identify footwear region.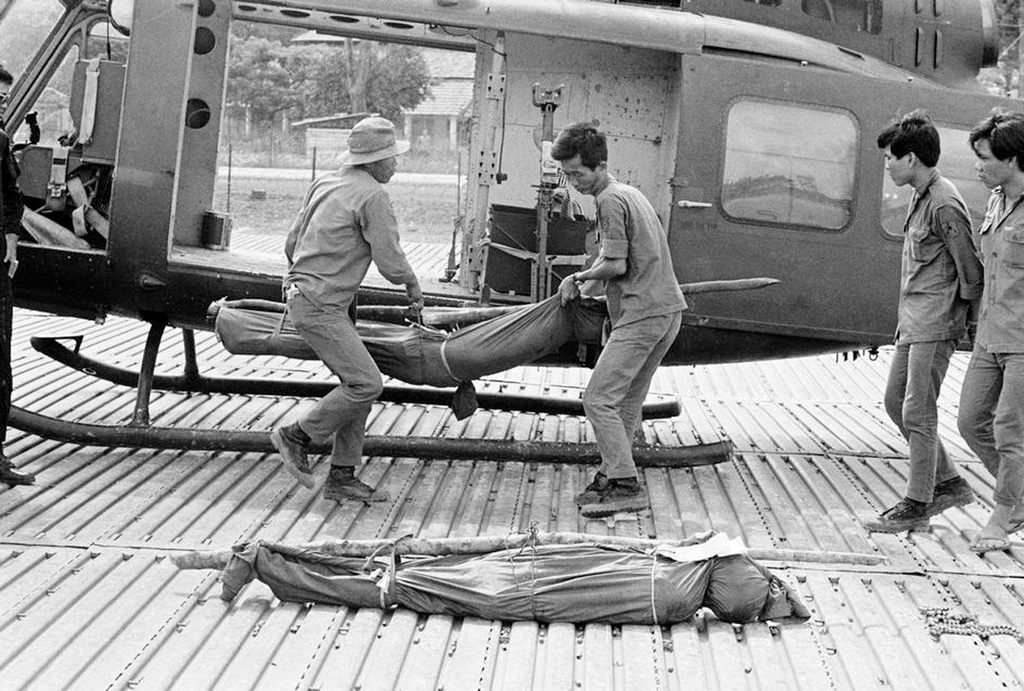
Region: {"left": 867, "top": 491, "right": 932, "bottom": 534}.
